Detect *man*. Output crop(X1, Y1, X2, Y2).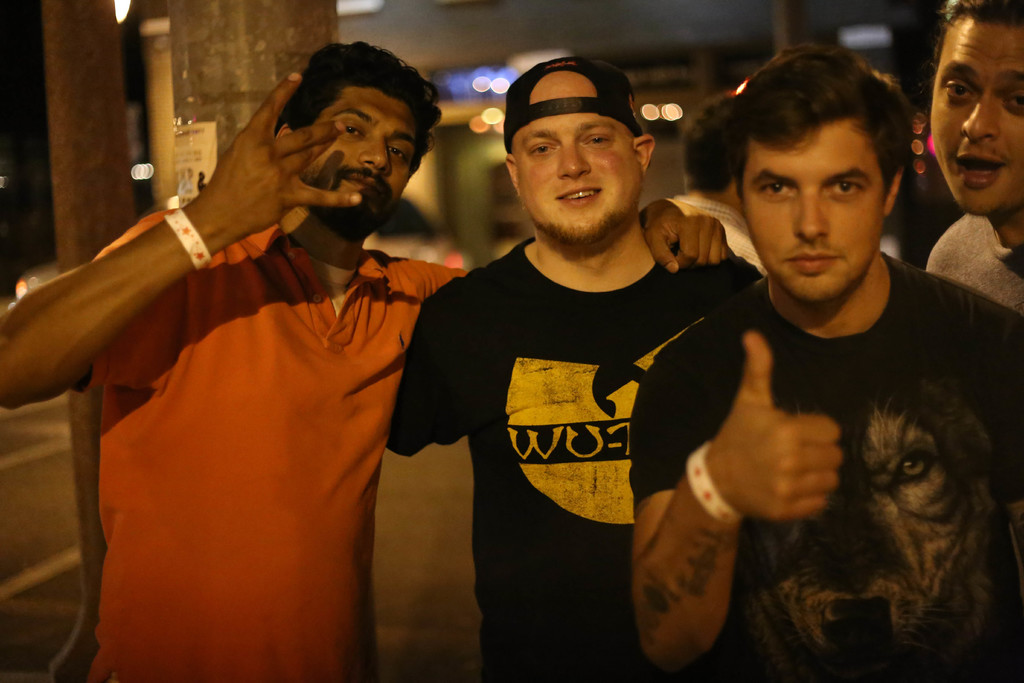
crop(0, 36, 731, 682).
